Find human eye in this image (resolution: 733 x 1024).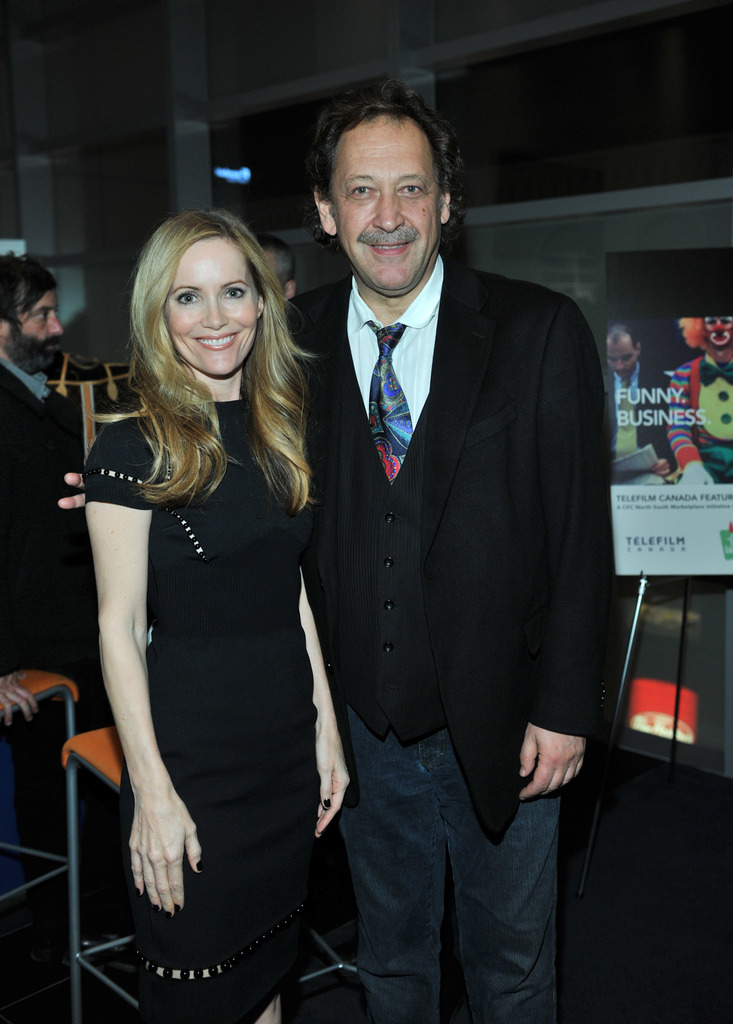
<region>223, 285, 248, 302</region>.
